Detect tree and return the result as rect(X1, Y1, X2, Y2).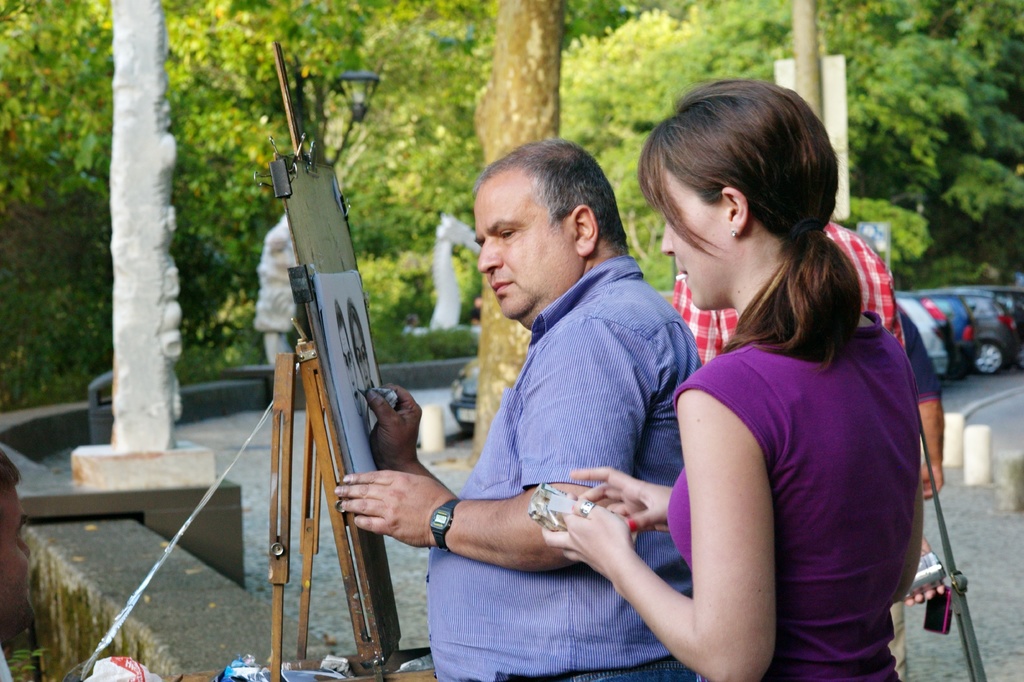
rect(253, 0, 468, 368).
